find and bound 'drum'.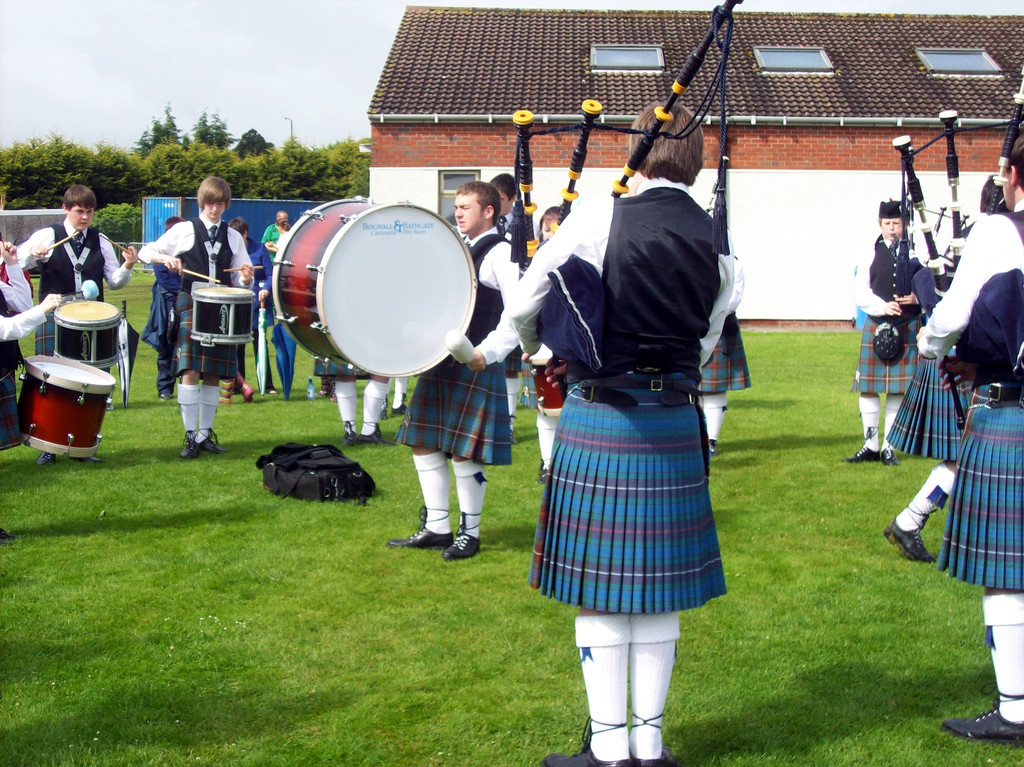
Bound: box(272, 197, 476, 375).
